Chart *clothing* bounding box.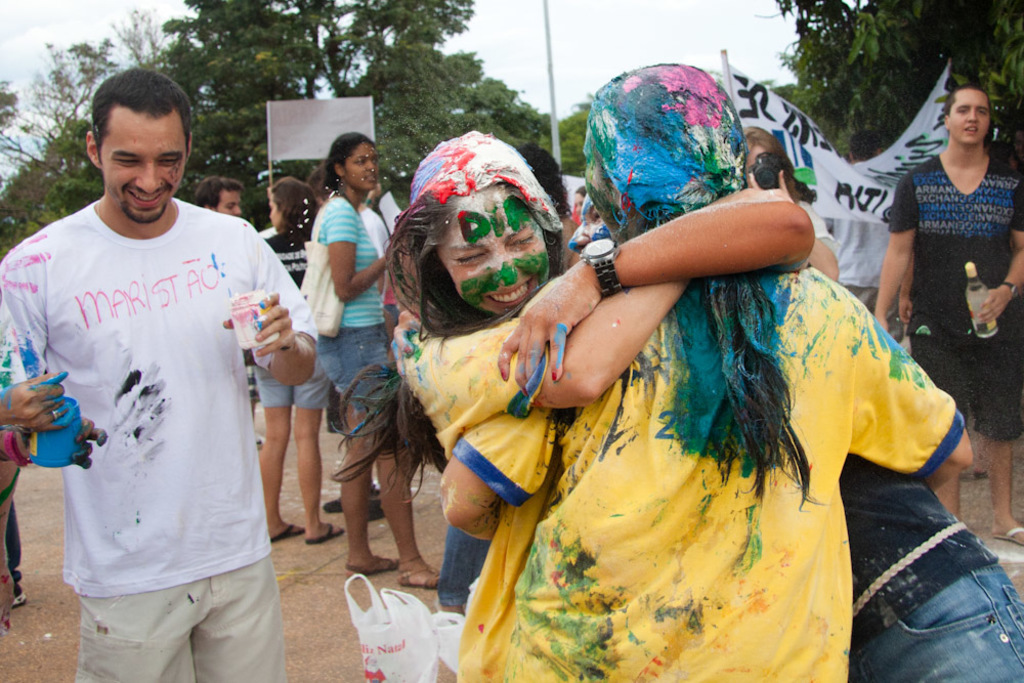
Charted: [x1=383, y1=271, x2=600, y2=625].
